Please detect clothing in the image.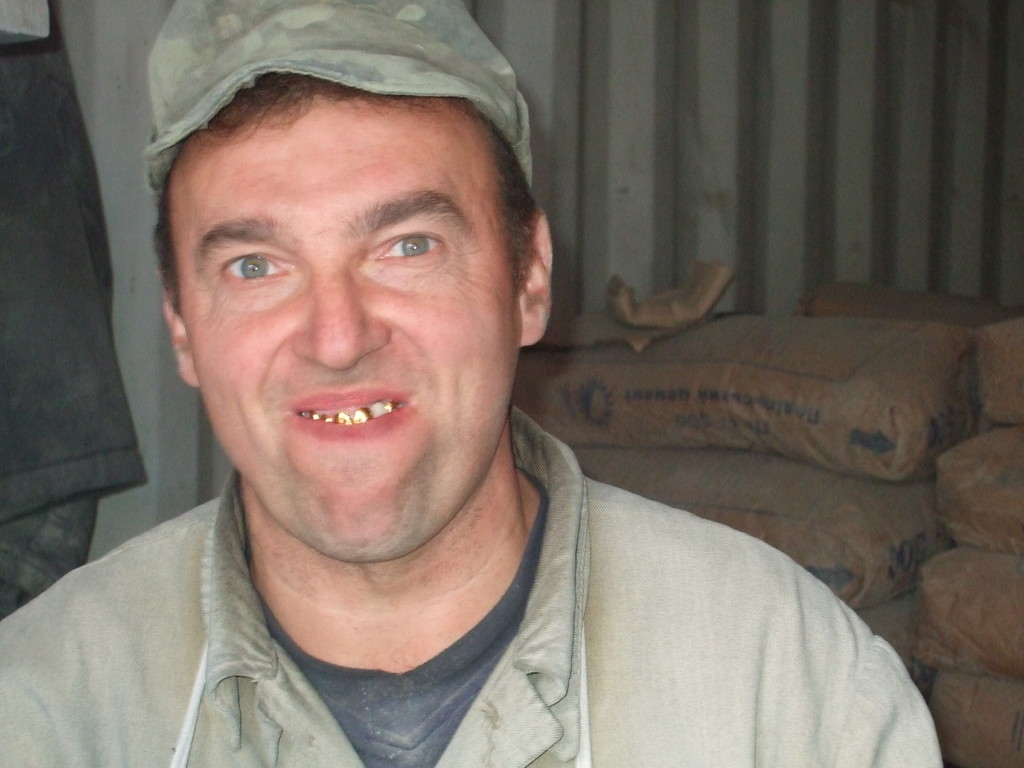
select_region(0, 406, 948, 767).
